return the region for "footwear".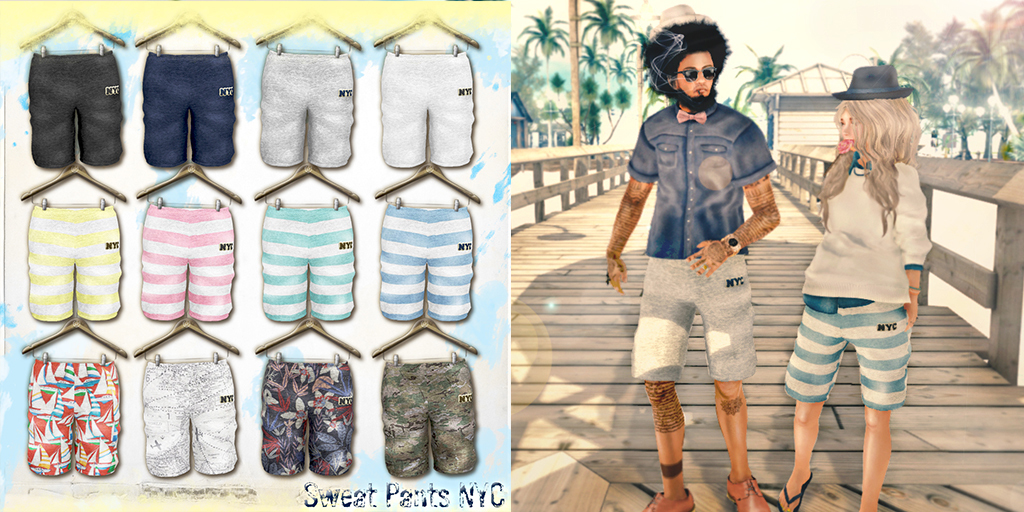
{"left": 642, "top": 486, "right": 697, "bottom": 511}.
